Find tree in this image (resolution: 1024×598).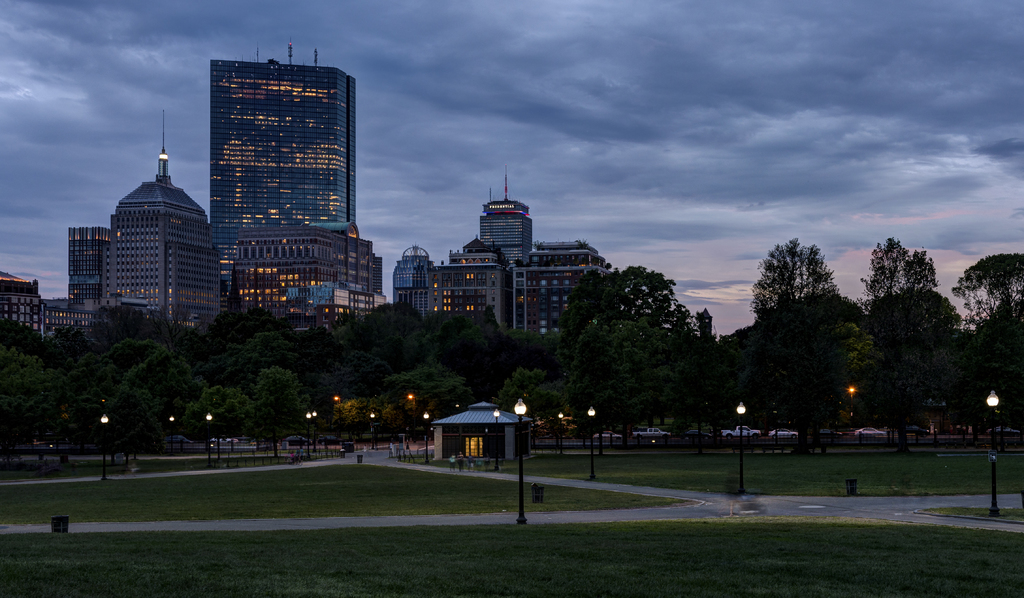
(left=956, top=308, right=1023, bottom=451).
